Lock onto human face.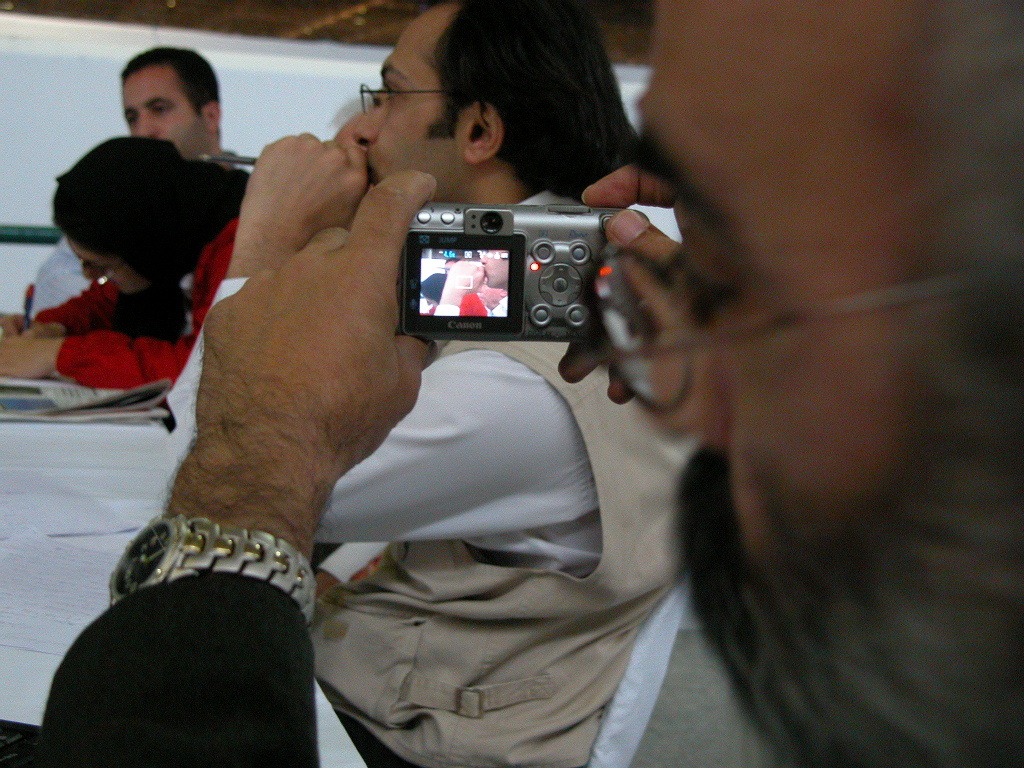
Locked: {"left": 478, "top": 246, "right": 509, "bottom": 285}.
